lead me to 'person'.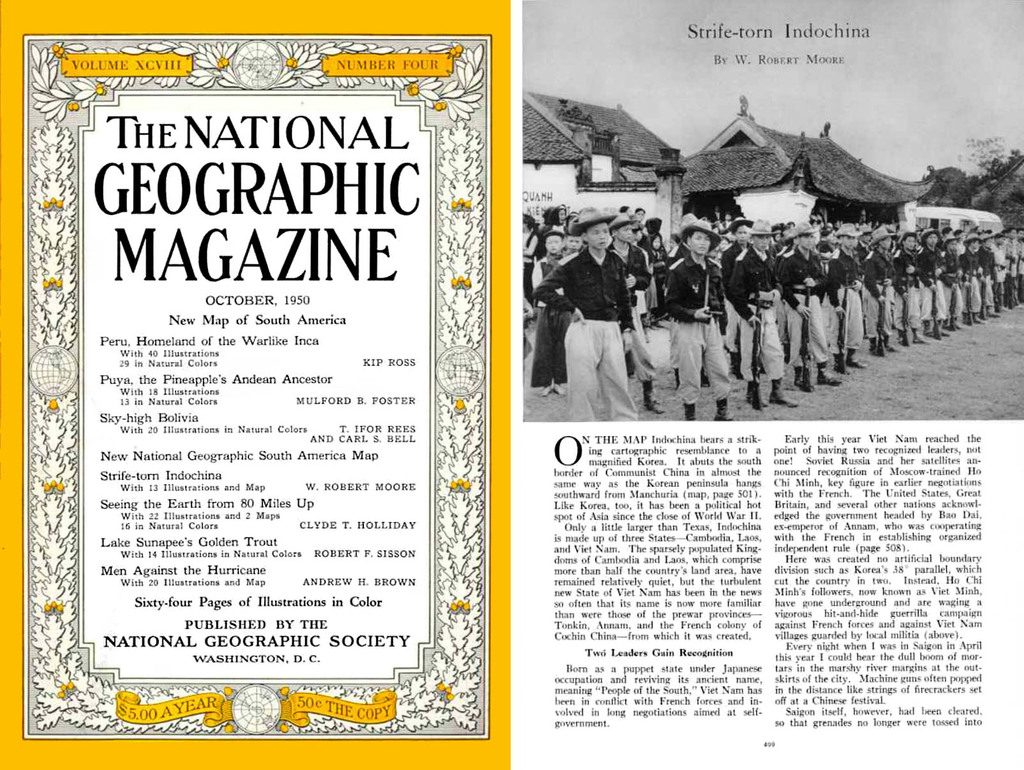
Lead to BBox(819, 227, 866, 367).
